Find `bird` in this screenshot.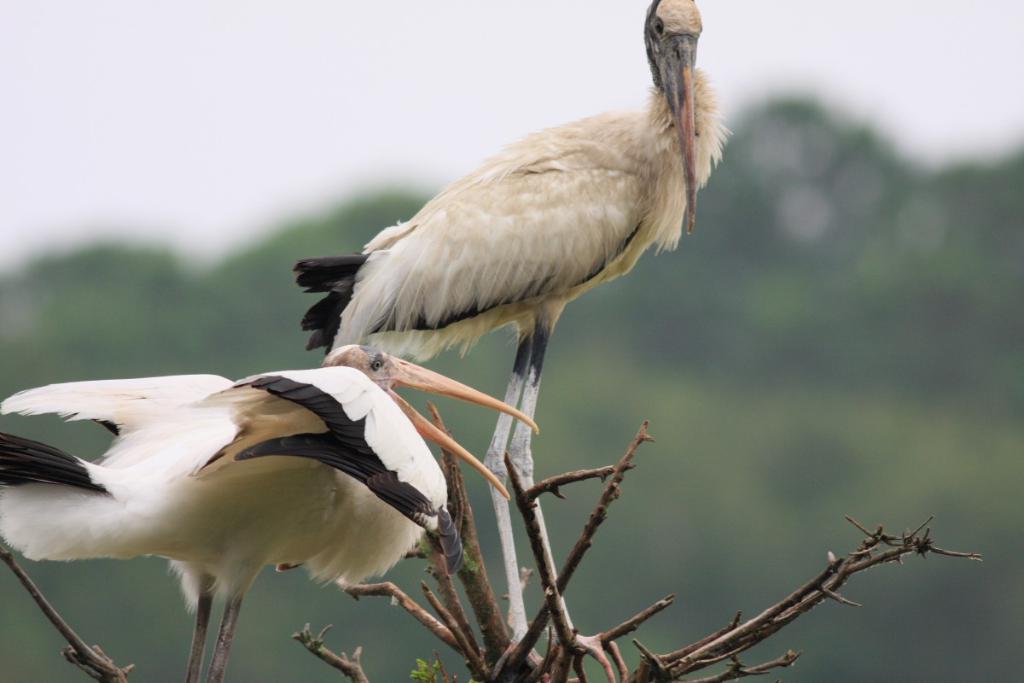
The bounding box for `bird` is (4, 331, 498, 672).
